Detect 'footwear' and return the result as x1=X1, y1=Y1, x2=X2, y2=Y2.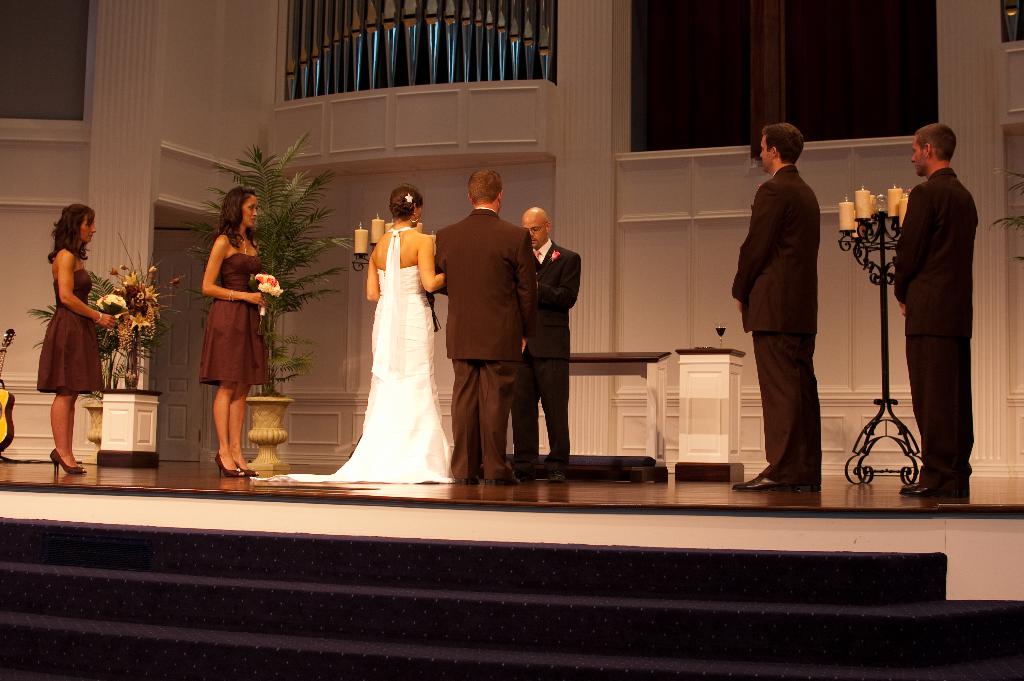
x1=216, y1=446, x2=244, y2=477.
